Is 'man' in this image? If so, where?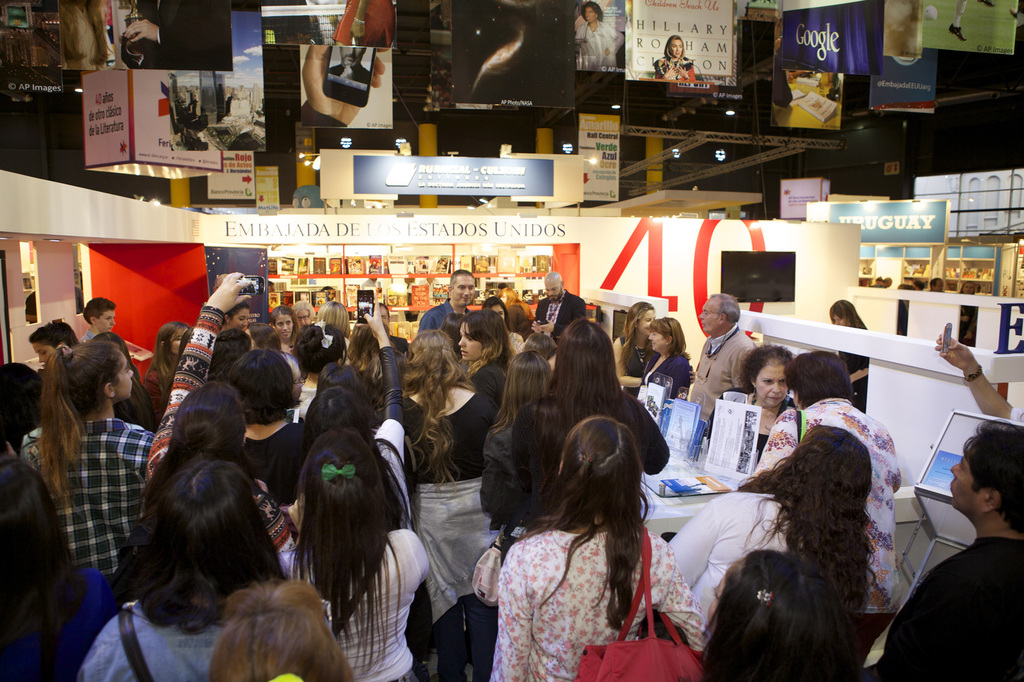
Yes, at crop(416, 268, 475, 334).
